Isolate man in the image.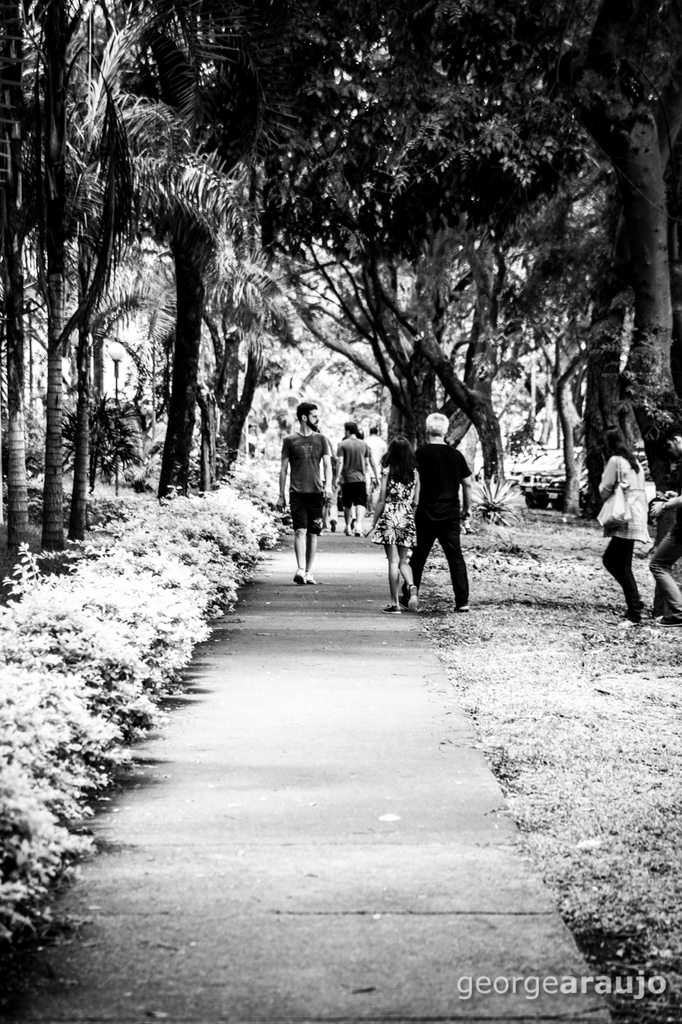
Isolated region: select_region(638, 423, 681, 629).
